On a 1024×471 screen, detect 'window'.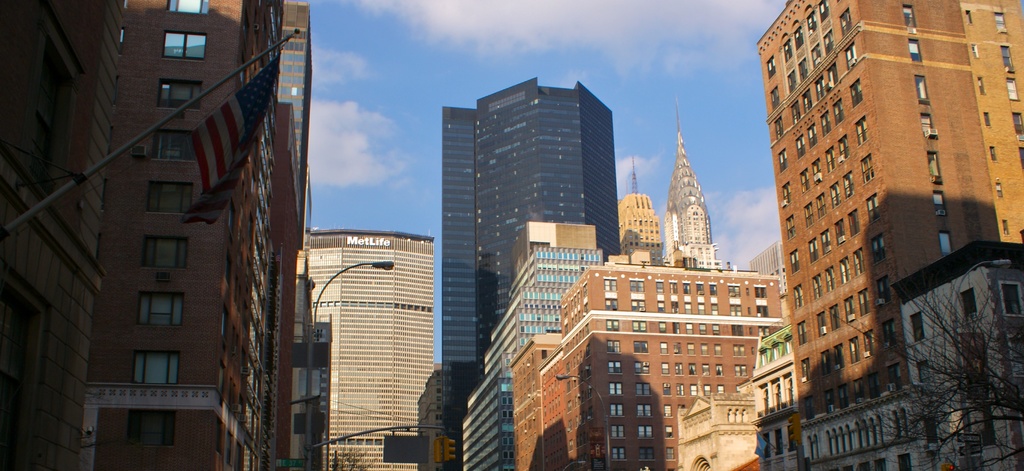
left=995, top=11, right=1006, bottom=33.
